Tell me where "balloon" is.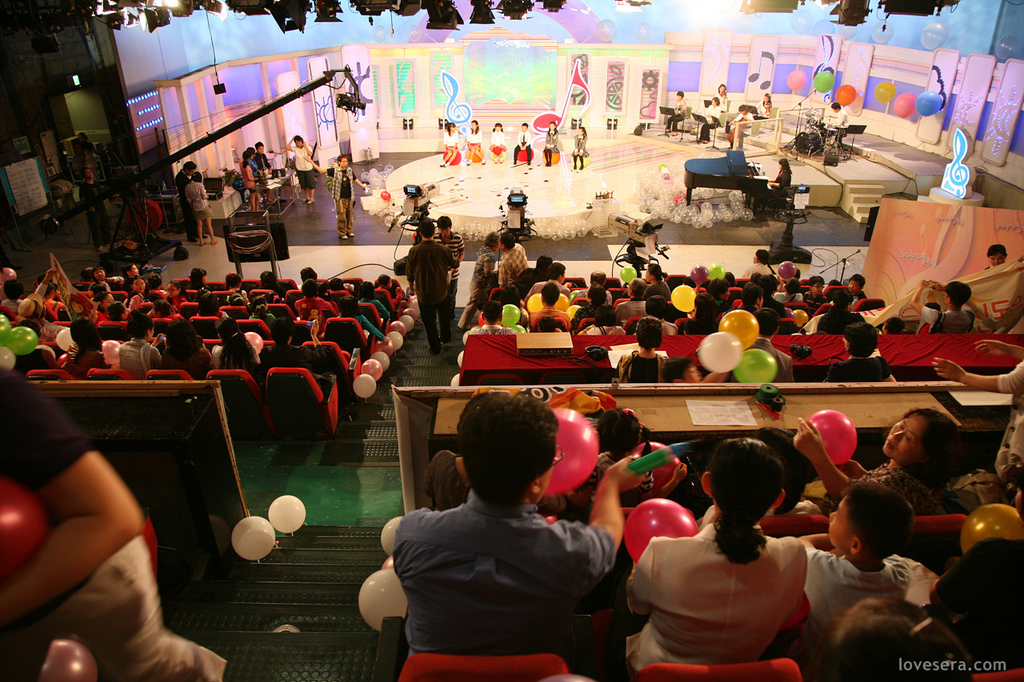
"balloon" is at Rect(894, 90, 918, 119).
